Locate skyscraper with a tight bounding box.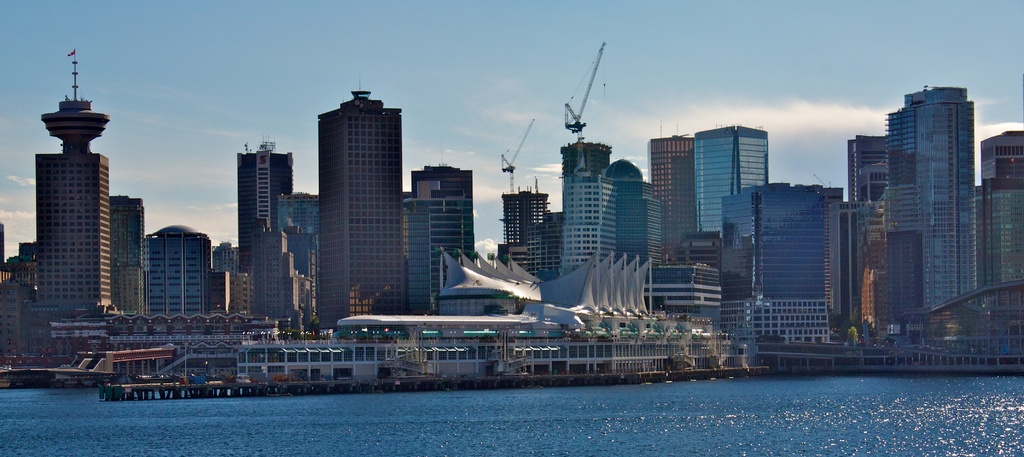
{"x1": 32, "y1": 94, "x2": 111, "y2": 314}.
